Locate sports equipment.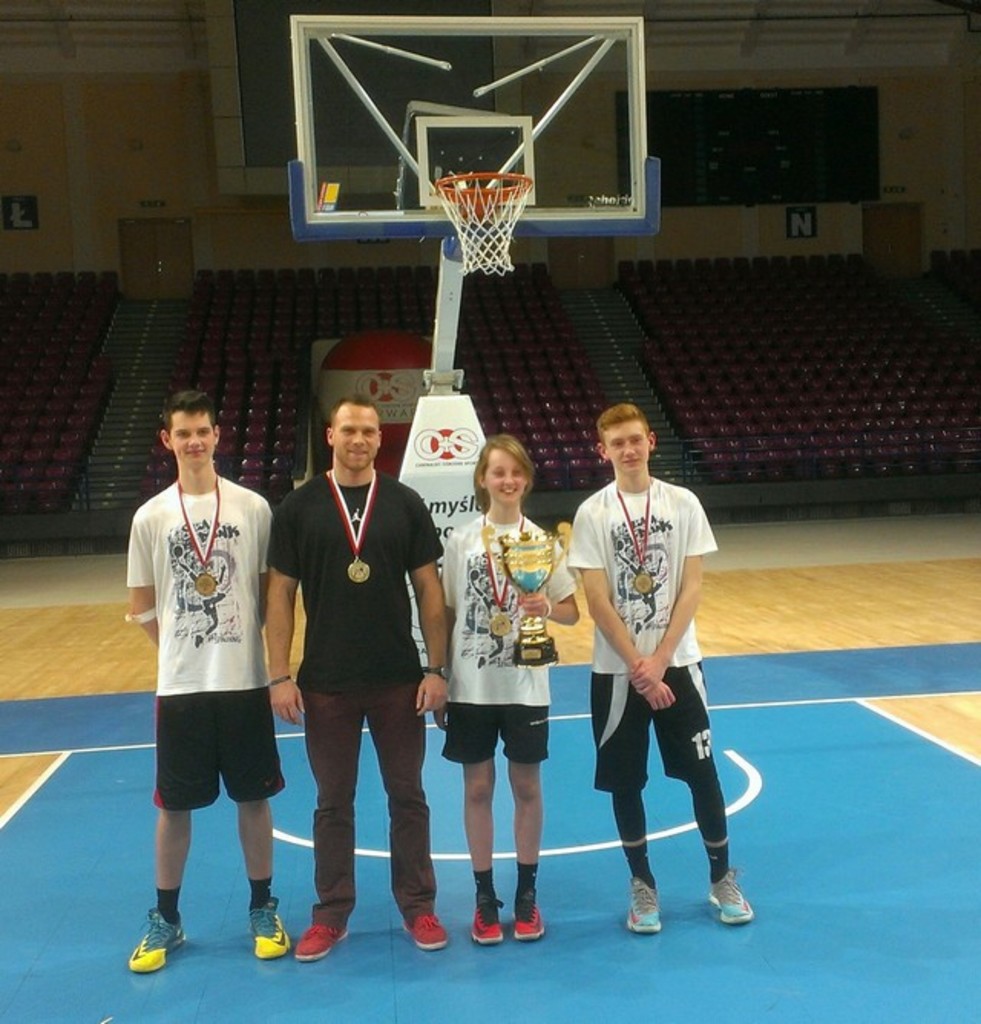
Bounding box: {"left": 428, "top": 173, "right": 533, "bottom": 271}.
